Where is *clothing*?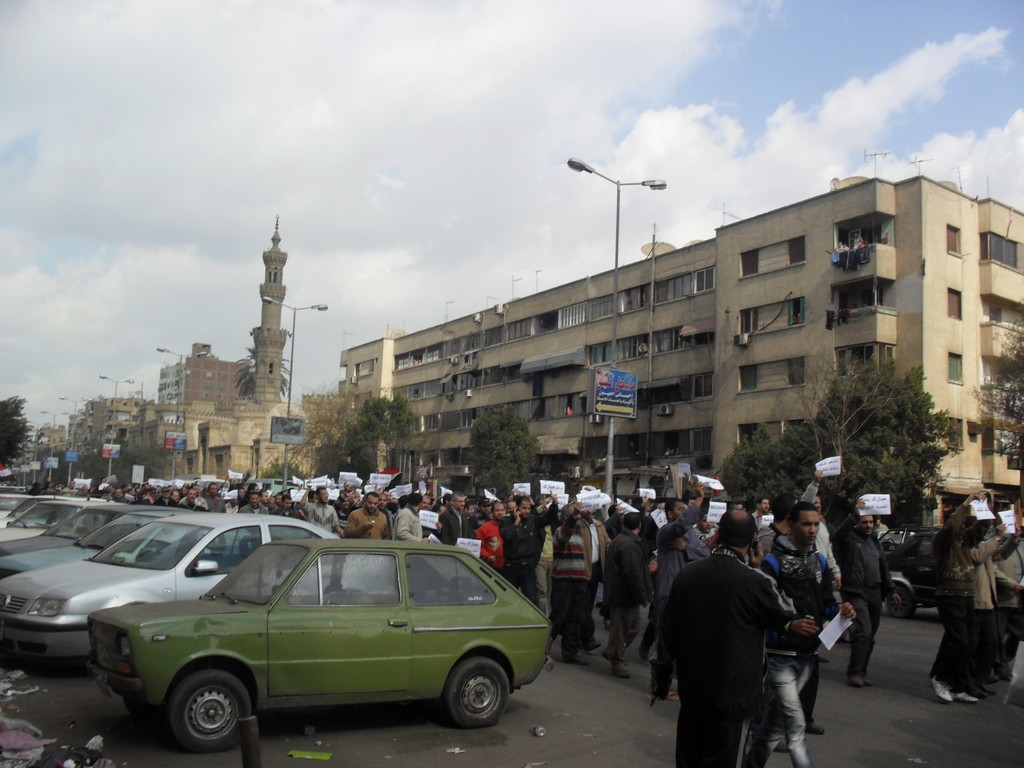
[968, 531, 1000, 679].
